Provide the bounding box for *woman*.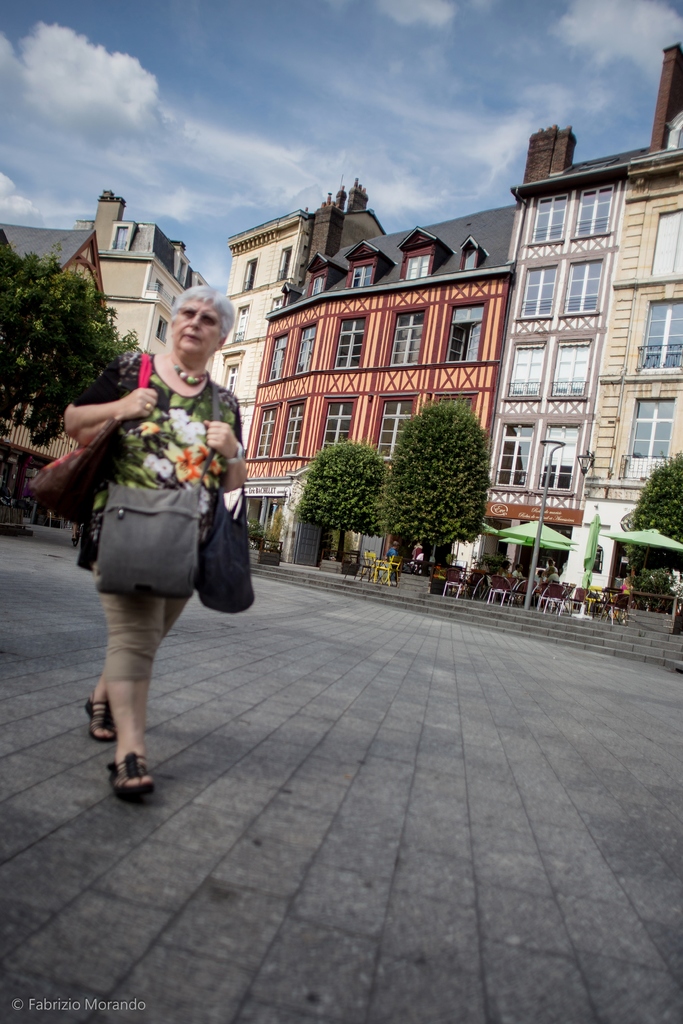
BBox(62, 283, 245, 803).
